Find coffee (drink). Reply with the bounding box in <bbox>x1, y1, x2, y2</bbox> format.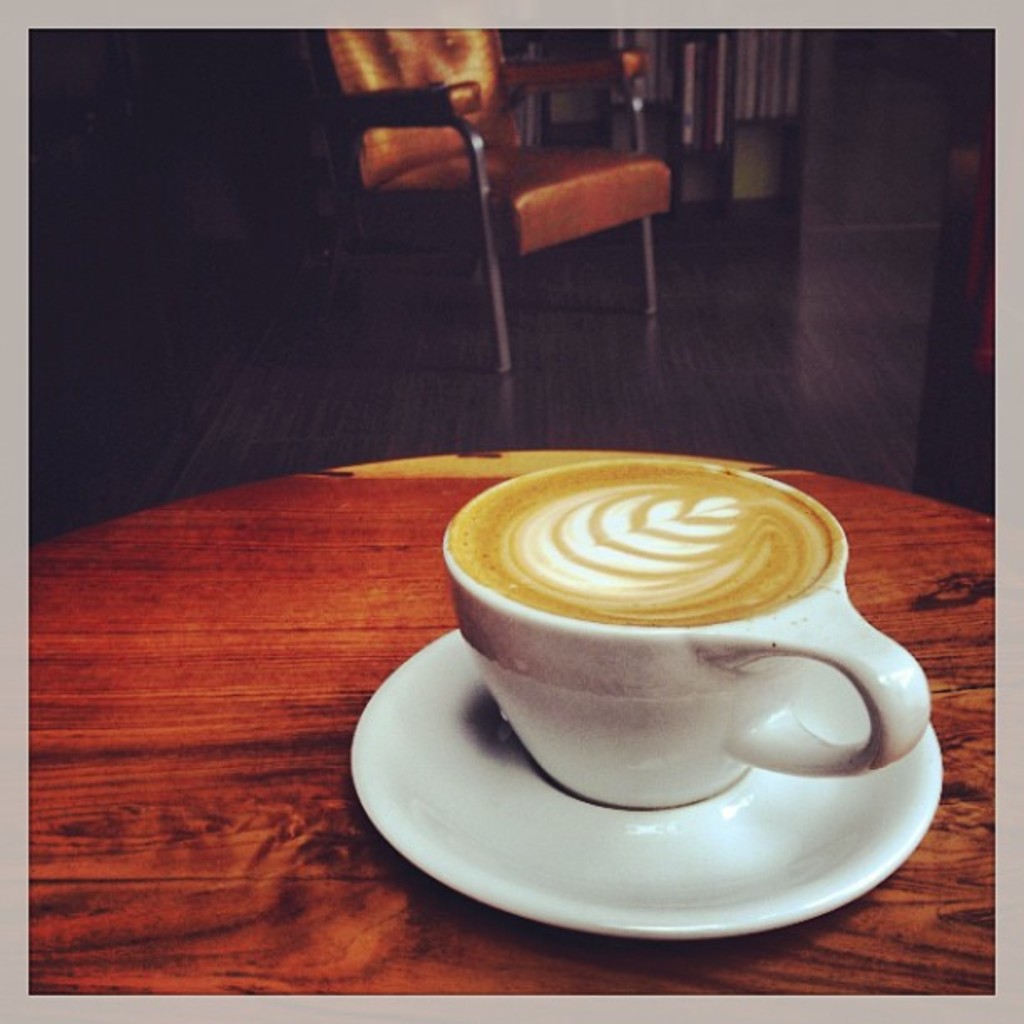
<bbox>448, 453, 842, 624</bbox>.
